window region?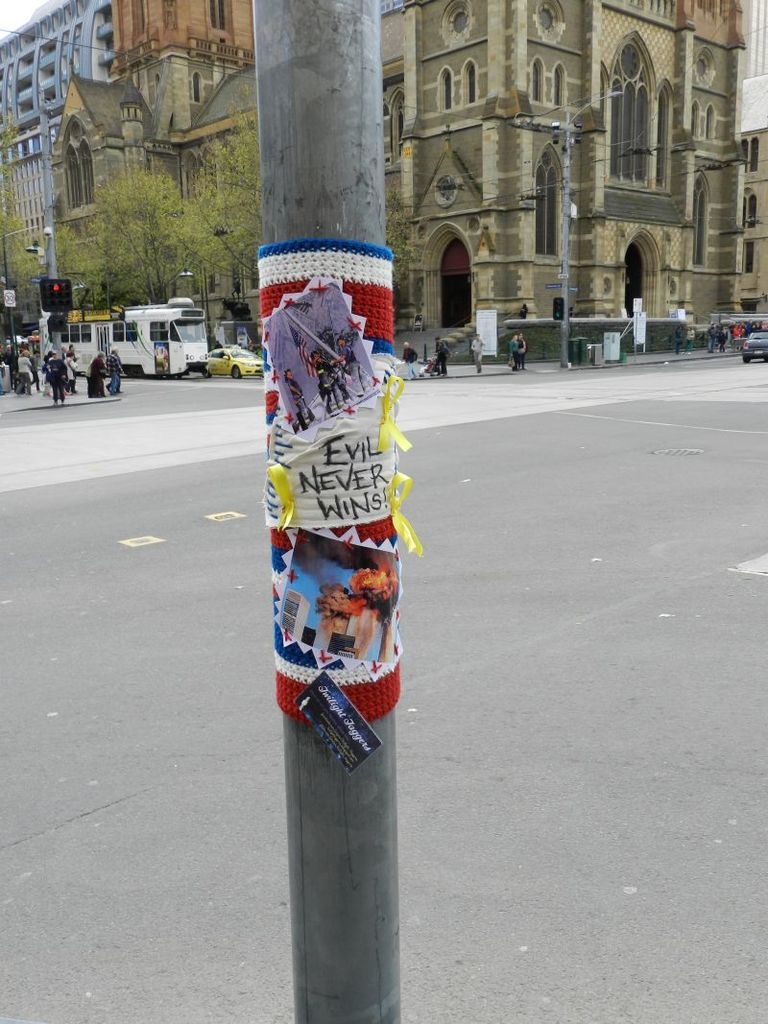
pyautogui.locateOnScreen(741, 141, 750, 172)
